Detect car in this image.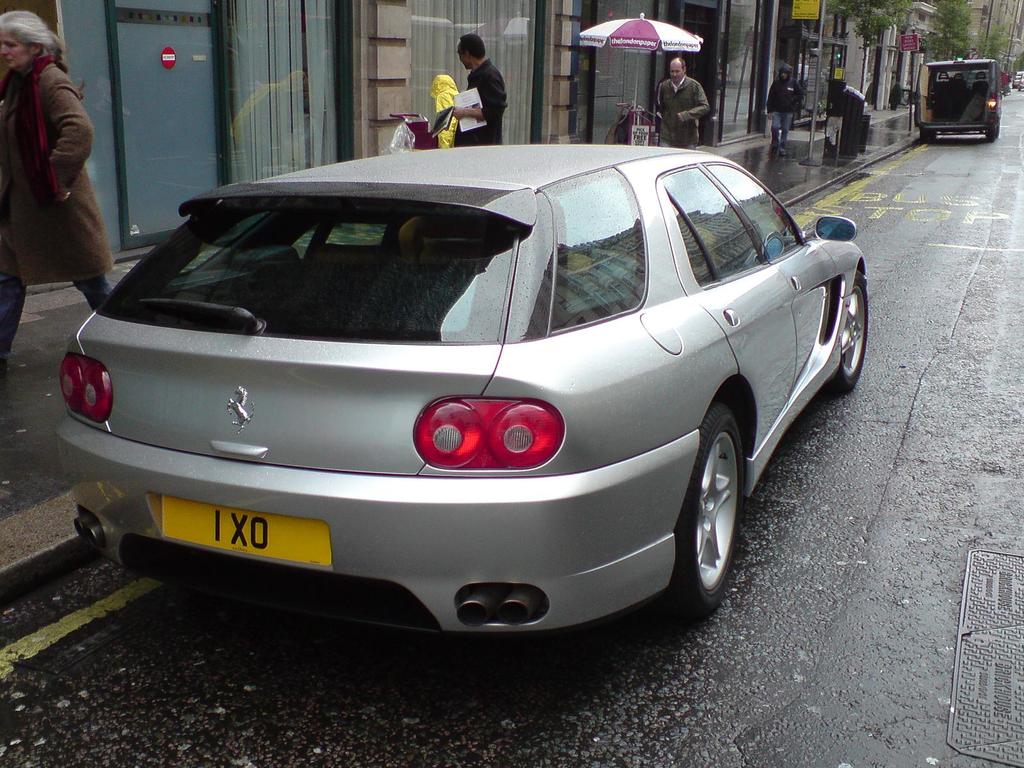
Detection: {"left": 55, "top": 147, "right": 866, "bottom": 636}.
